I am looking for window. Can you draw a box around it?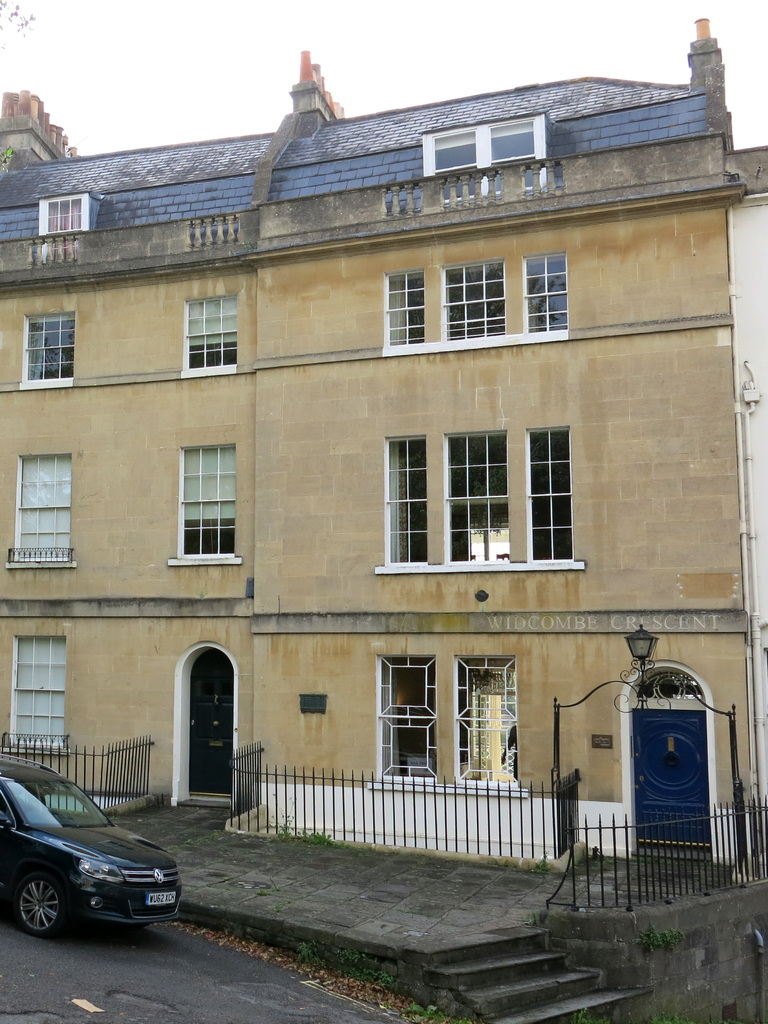
Sure, the bounding box is select_region(184, 447, 241, 564).
